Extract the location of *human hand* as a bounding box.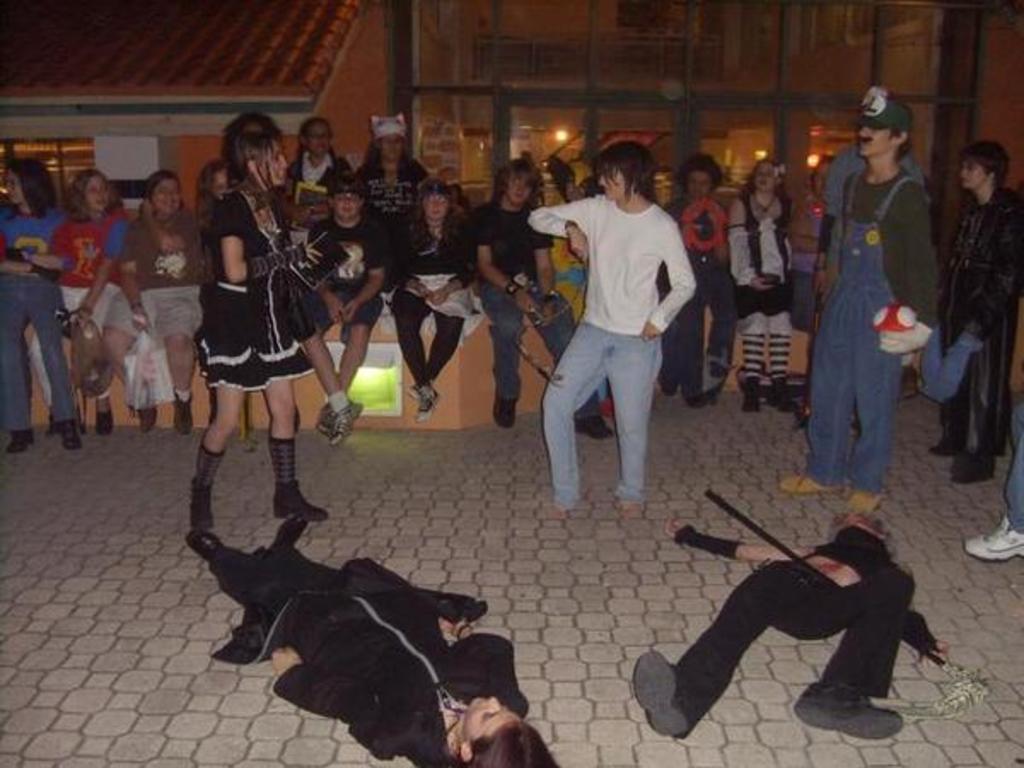
locate(137, 198, 157, 222).
